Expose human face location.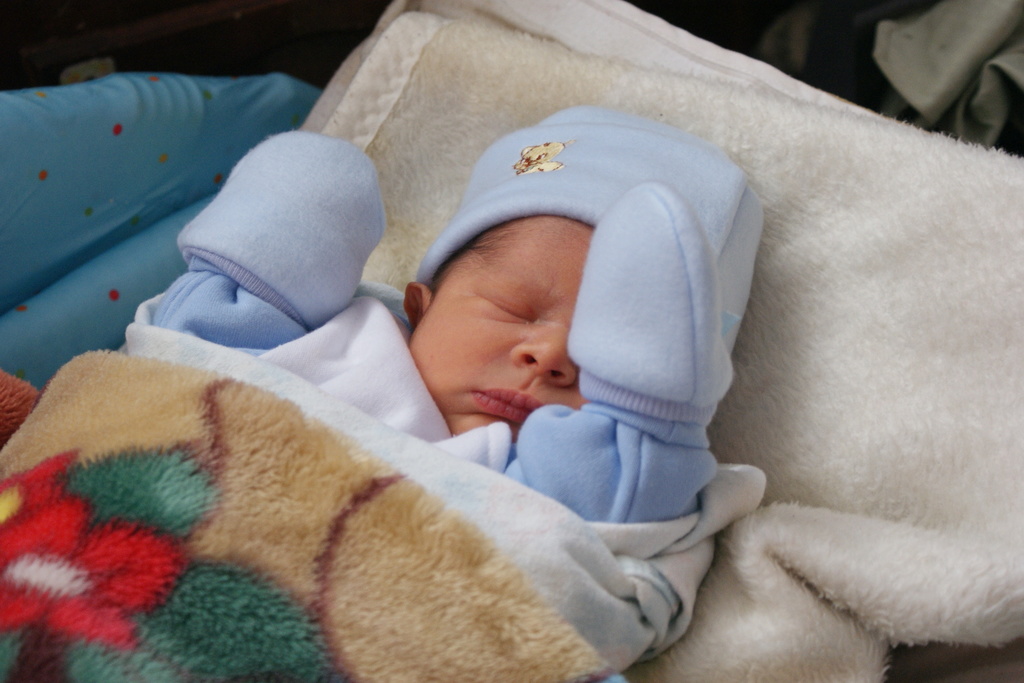
Exposed at 408/222/597/440.
